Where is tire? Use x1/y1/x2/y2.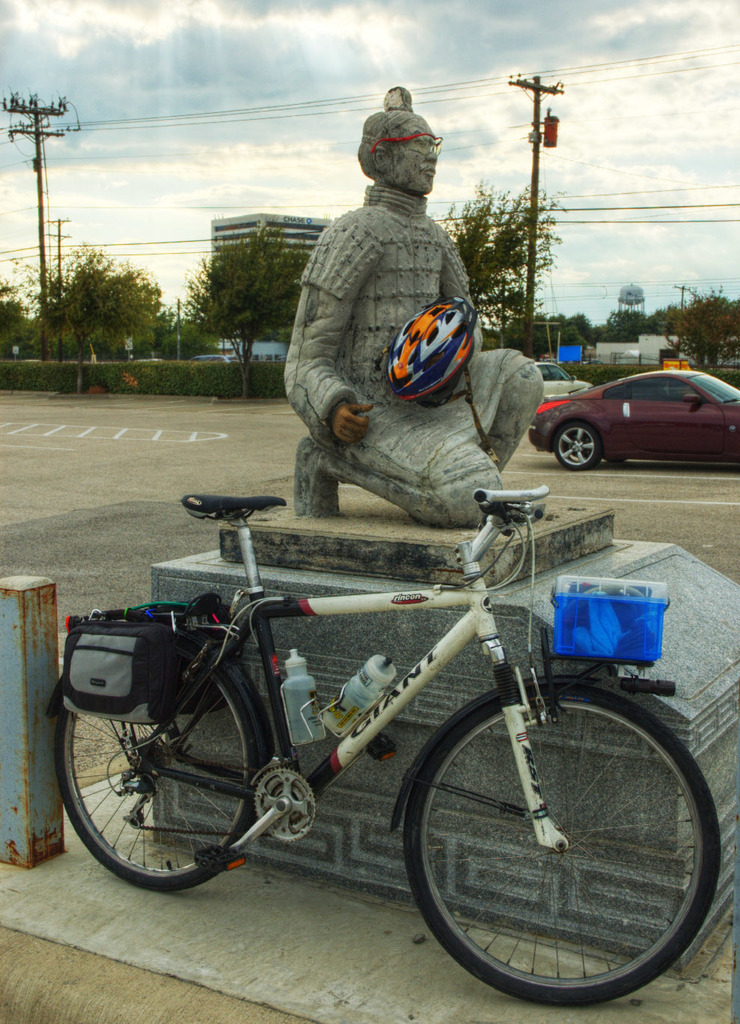
552/424/598/471.
